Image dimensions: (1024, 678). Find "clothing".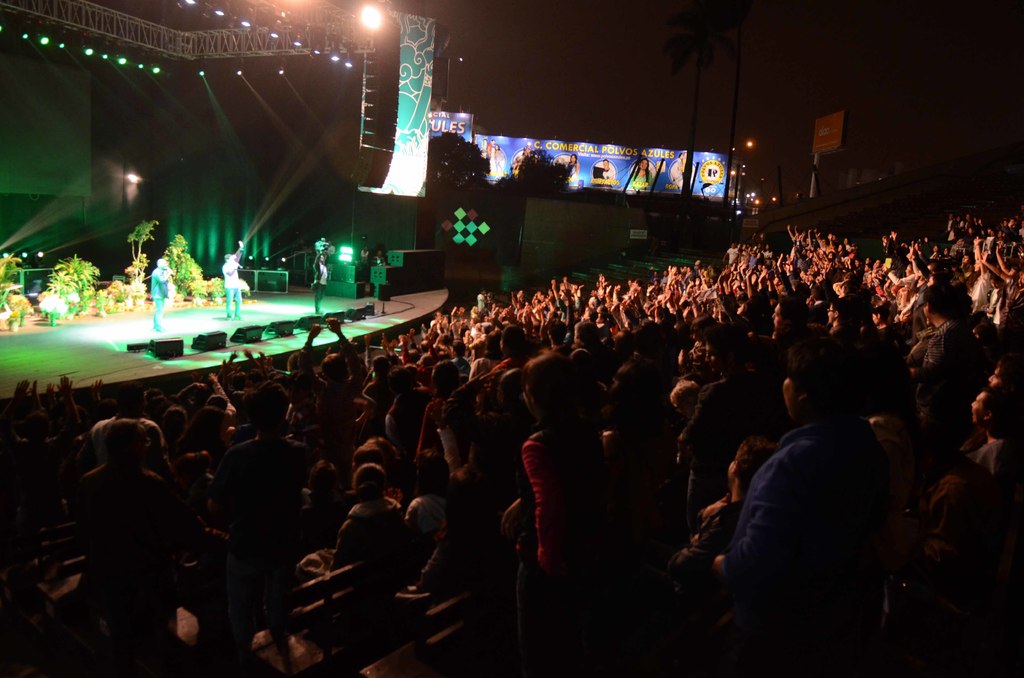
[x1=207, y1=428, x2=310, y2=590].
